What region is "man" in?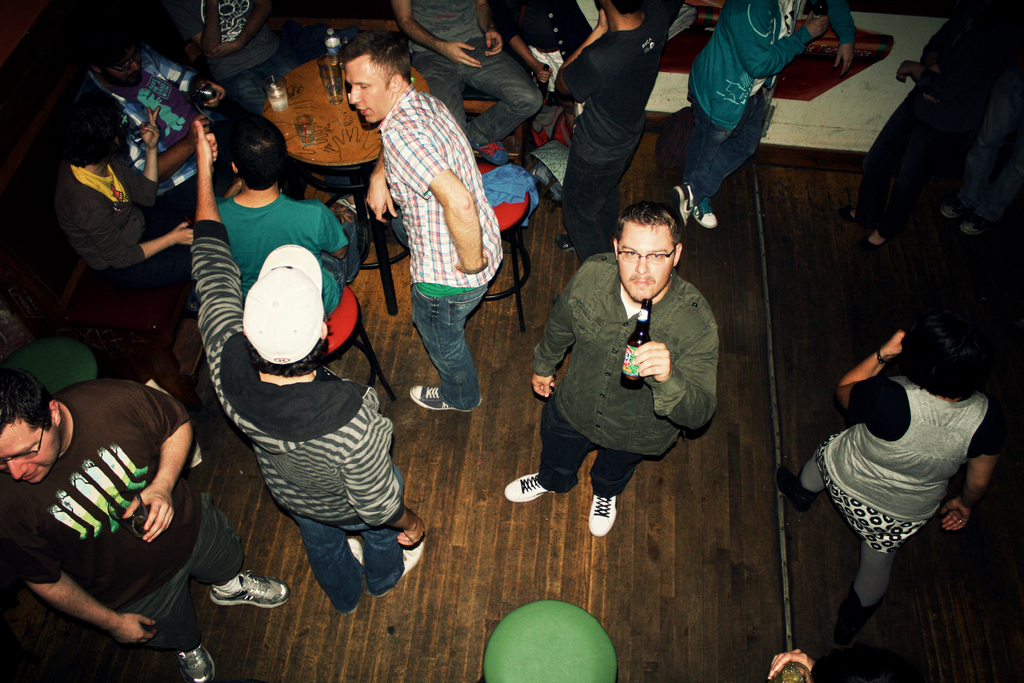
{"left": 518, "top": 186, "right": 735, "bottom": 546}.
